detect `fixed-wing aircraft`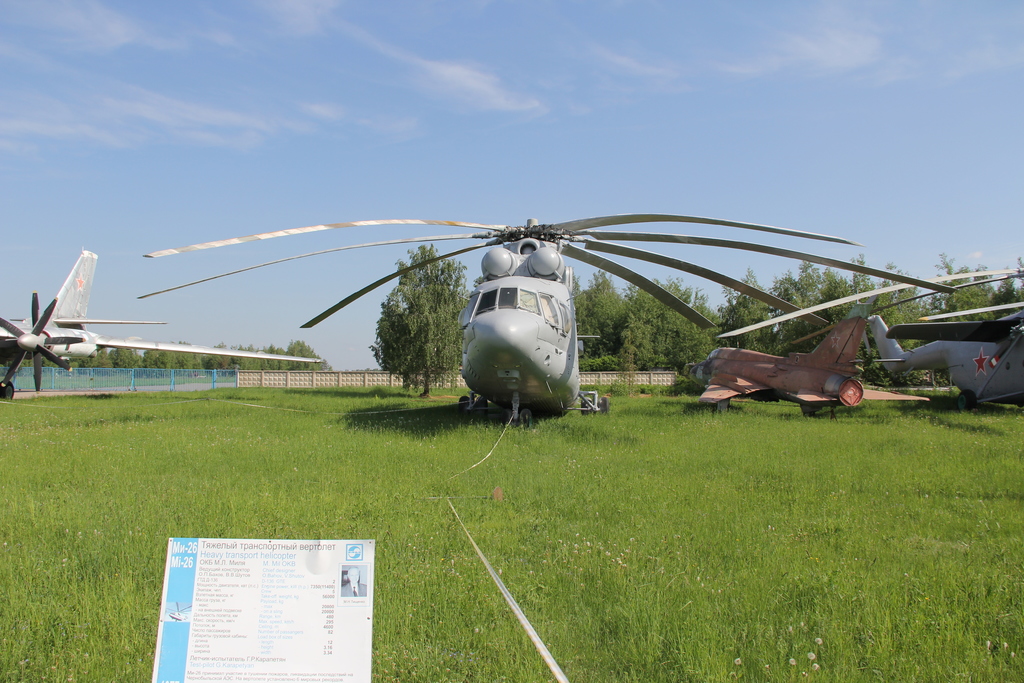
[696,322,922,420]
